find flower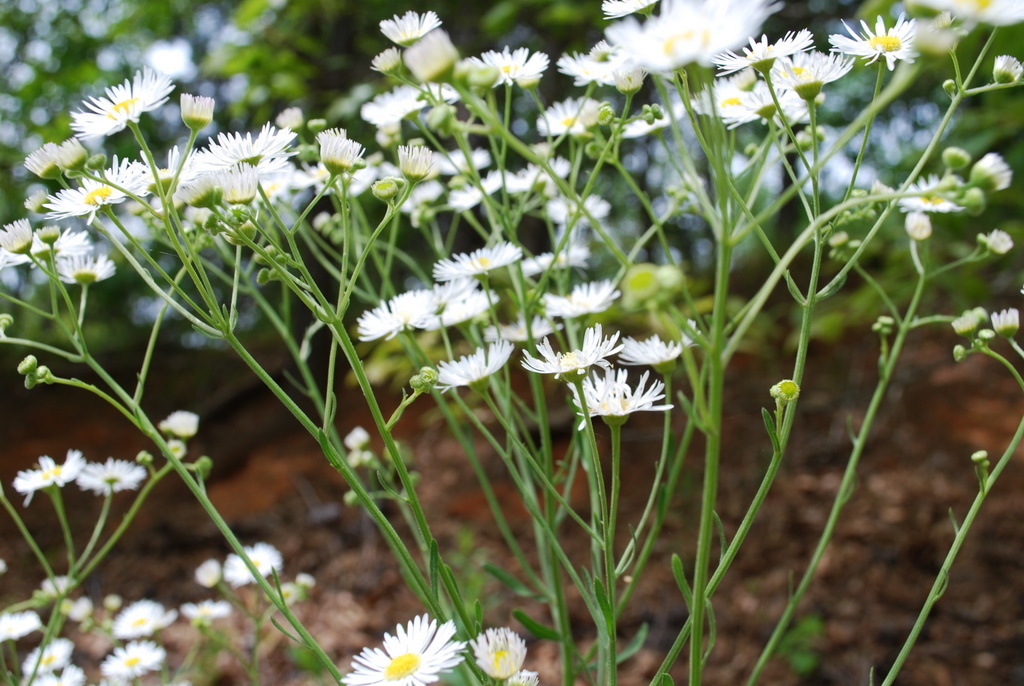
(x1=70, y1=595, x2=94, y2=627)
